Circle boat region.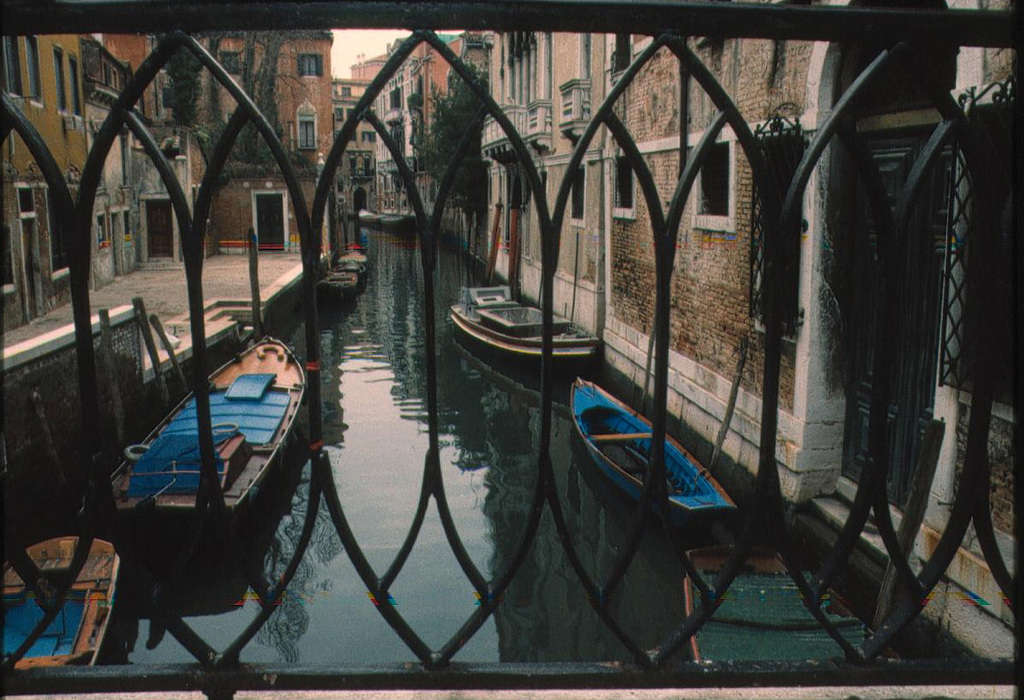
Region: bbox=[317, 261, 369, 302].
